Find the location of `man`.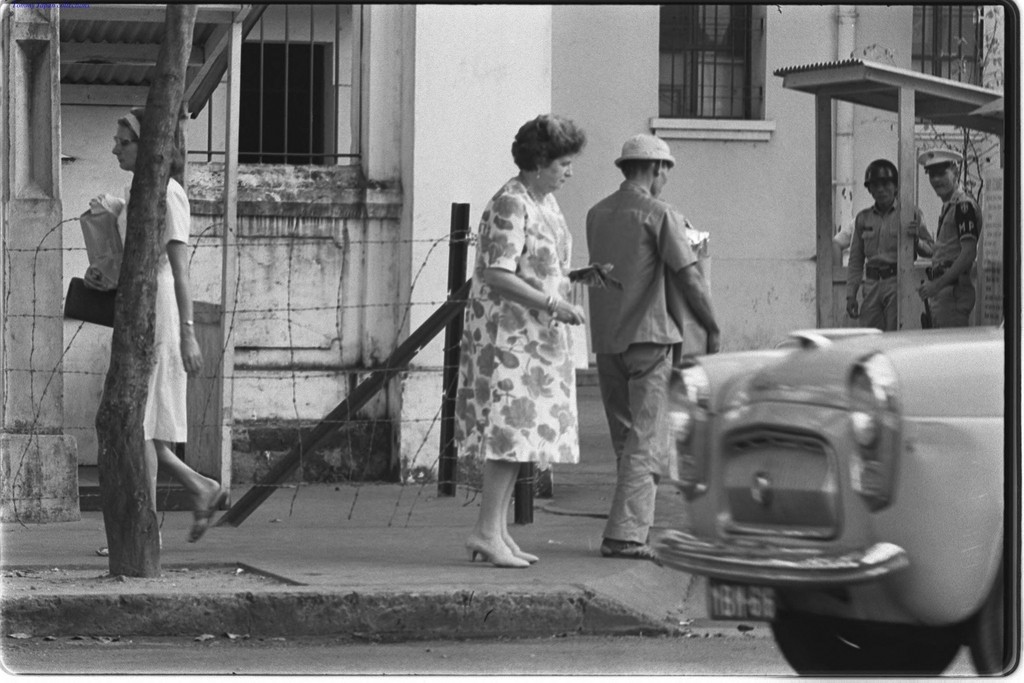
Location: BBox(915, 148, 984, 327).
